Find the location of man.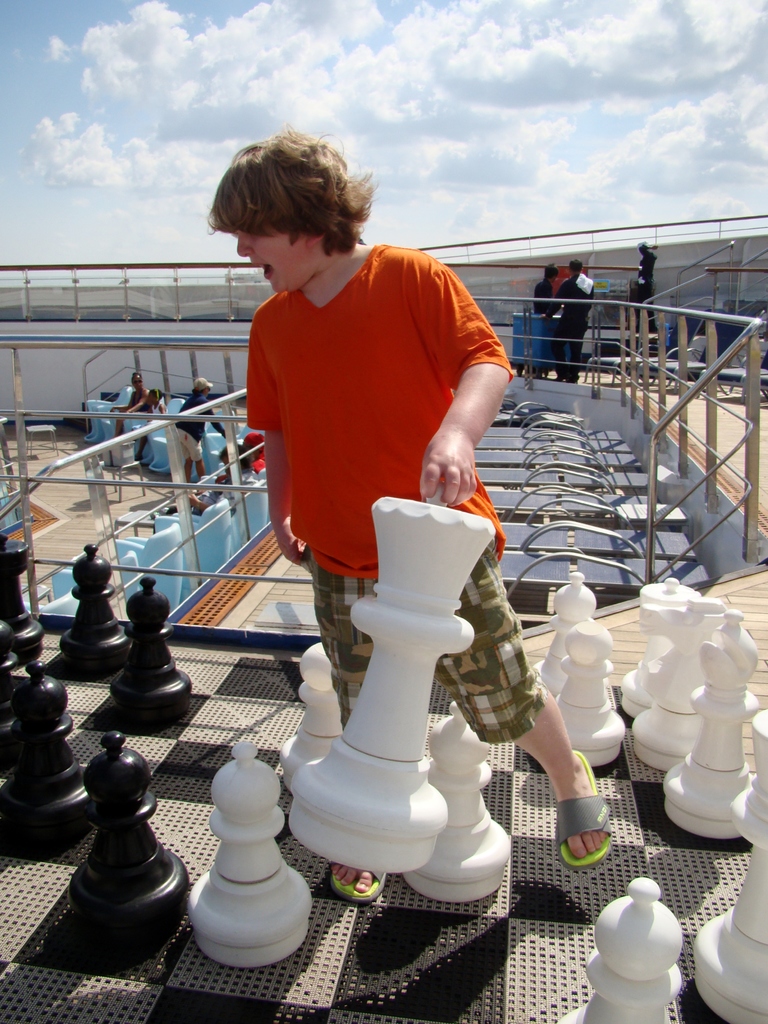
Location: x1=635 y1=241 x2=658 y2=331.
